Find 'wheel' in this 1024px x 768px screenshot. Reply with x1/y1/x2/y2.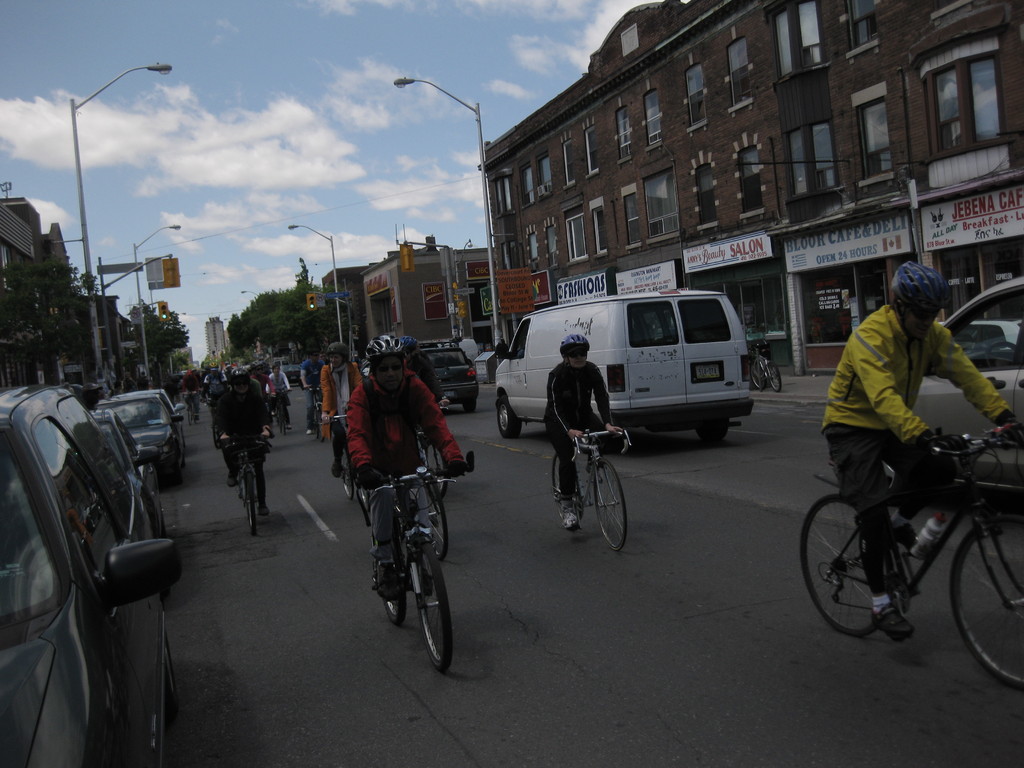
497/395/518/438.
